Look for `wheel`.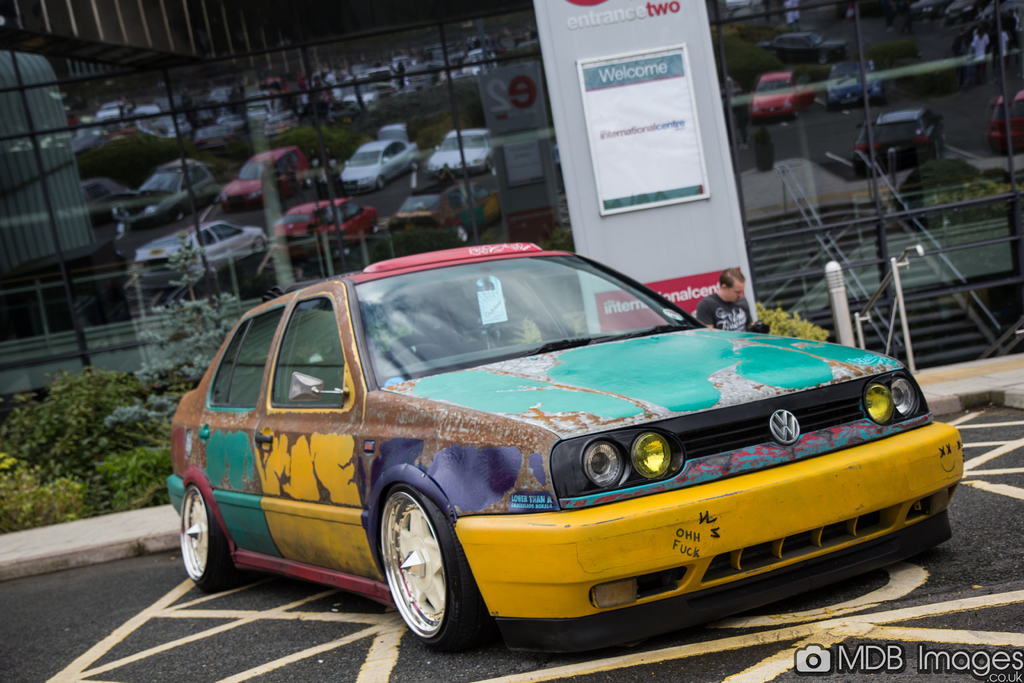
Found: box=[376, 491, 481, 661].
